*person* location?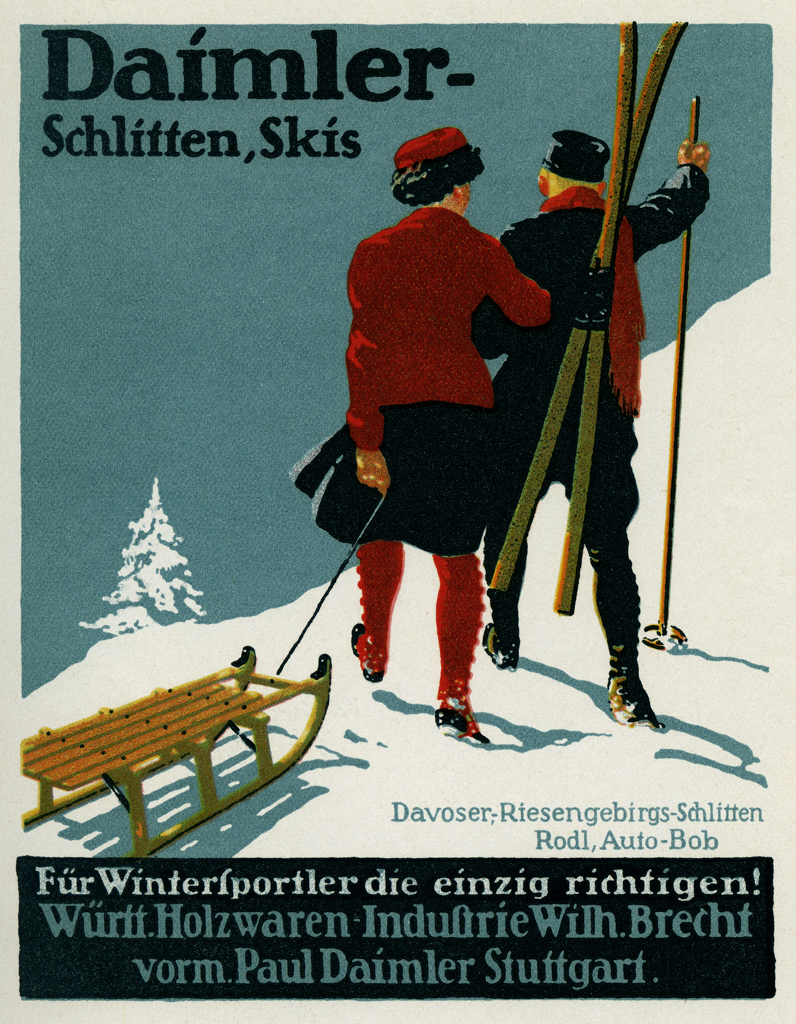
{"x1": 471, "y1": 122, "x2": 714, "y2": 735}
